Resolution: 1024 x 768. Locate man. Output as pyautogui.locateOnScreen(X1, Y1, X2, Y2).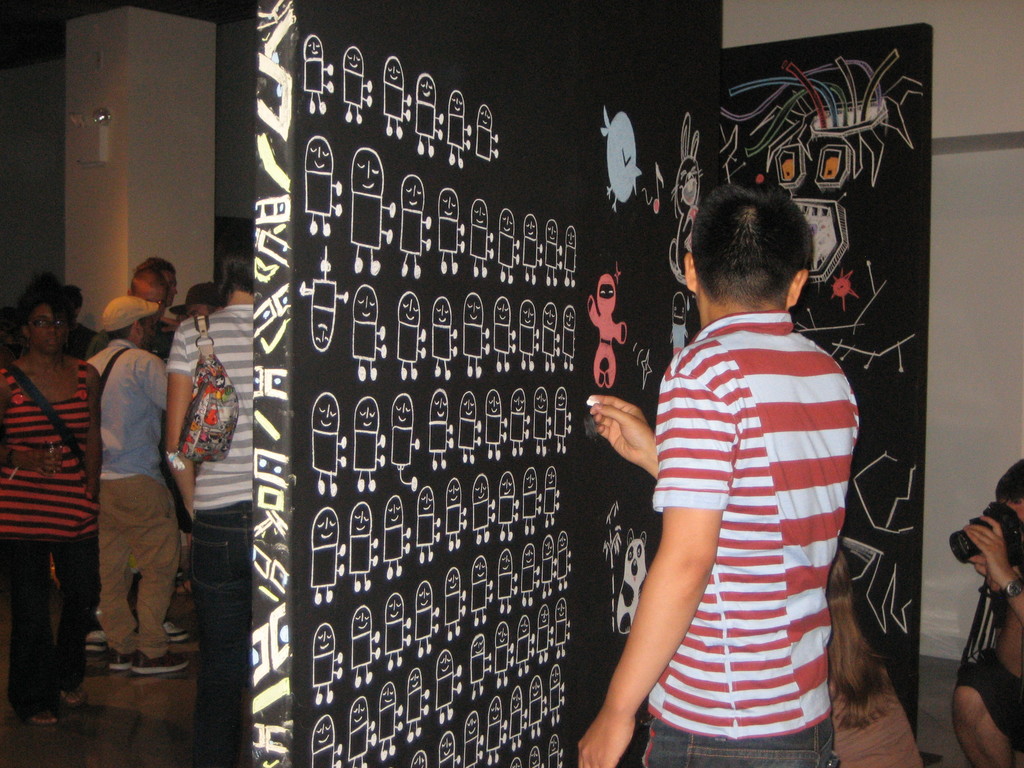
pyautogui.locateOnScreen(595, 179, 874, 763).
